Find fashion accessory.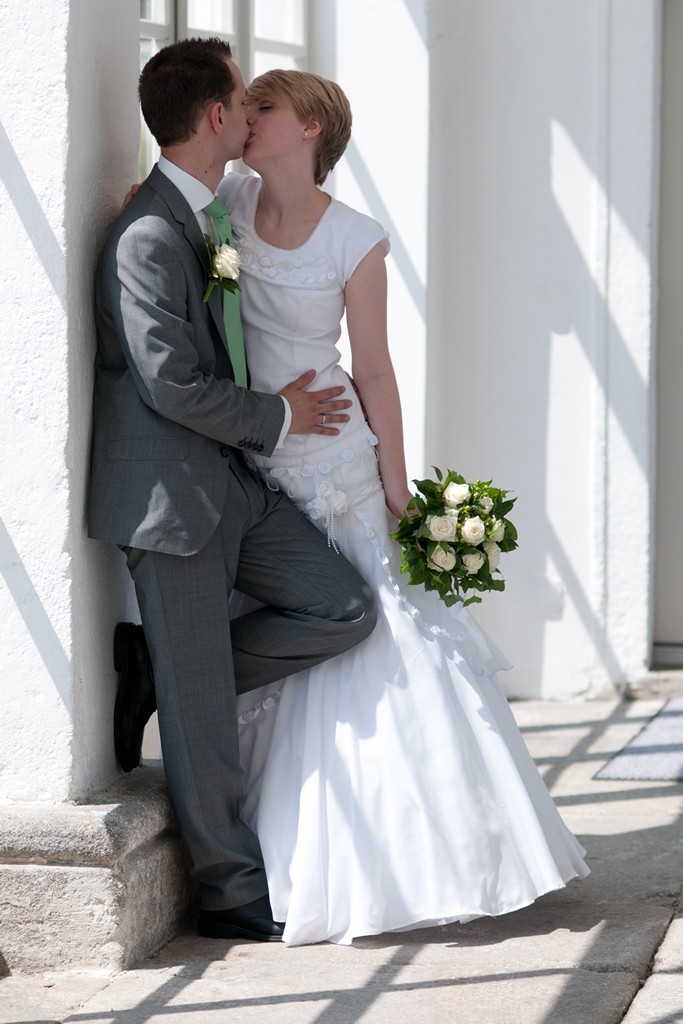
region(111, 623, 161, 775).
